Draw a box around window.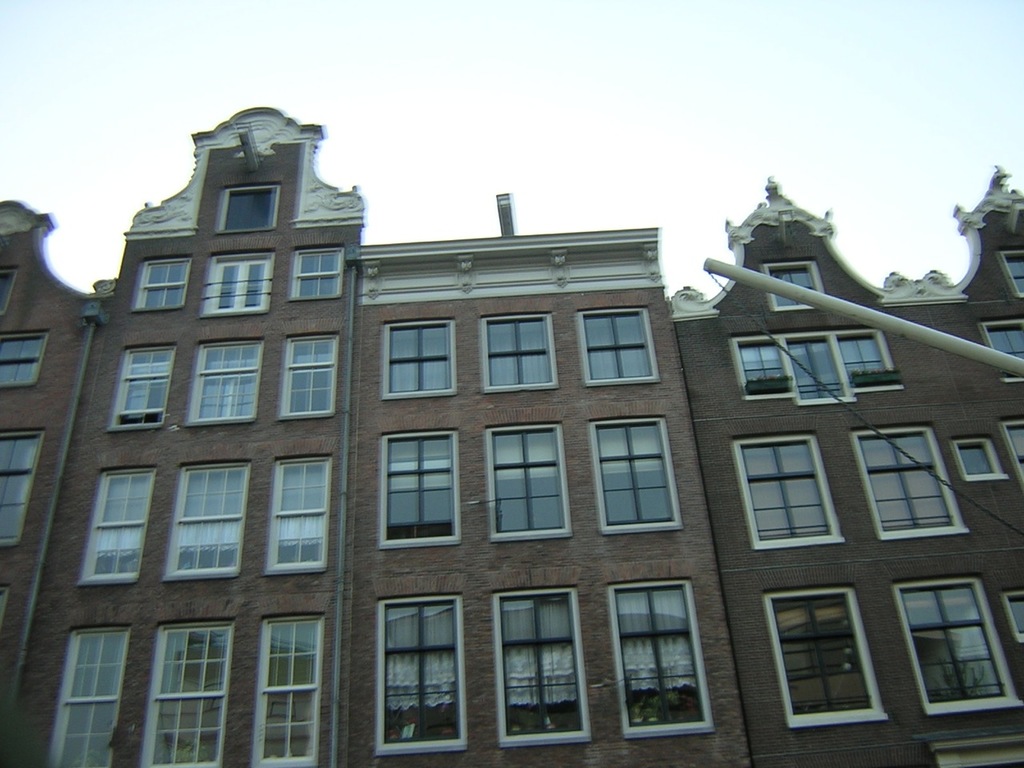
l=78, t=460, r=157, b=584.
